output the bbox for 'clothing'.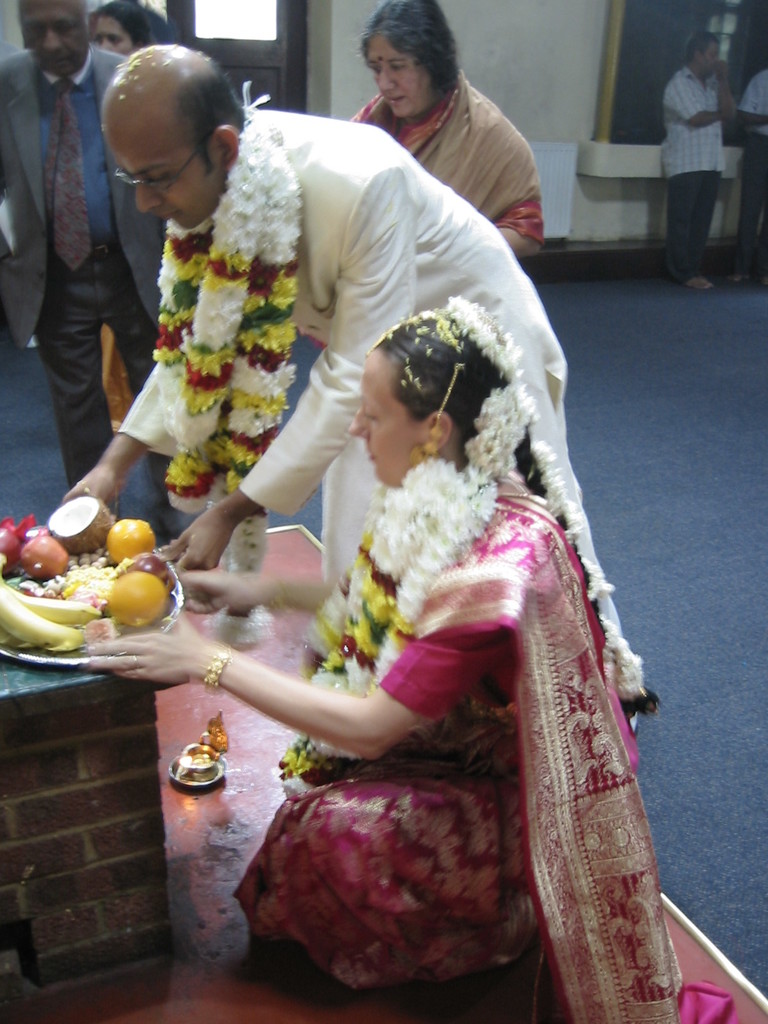
[238,382,659,1011].
